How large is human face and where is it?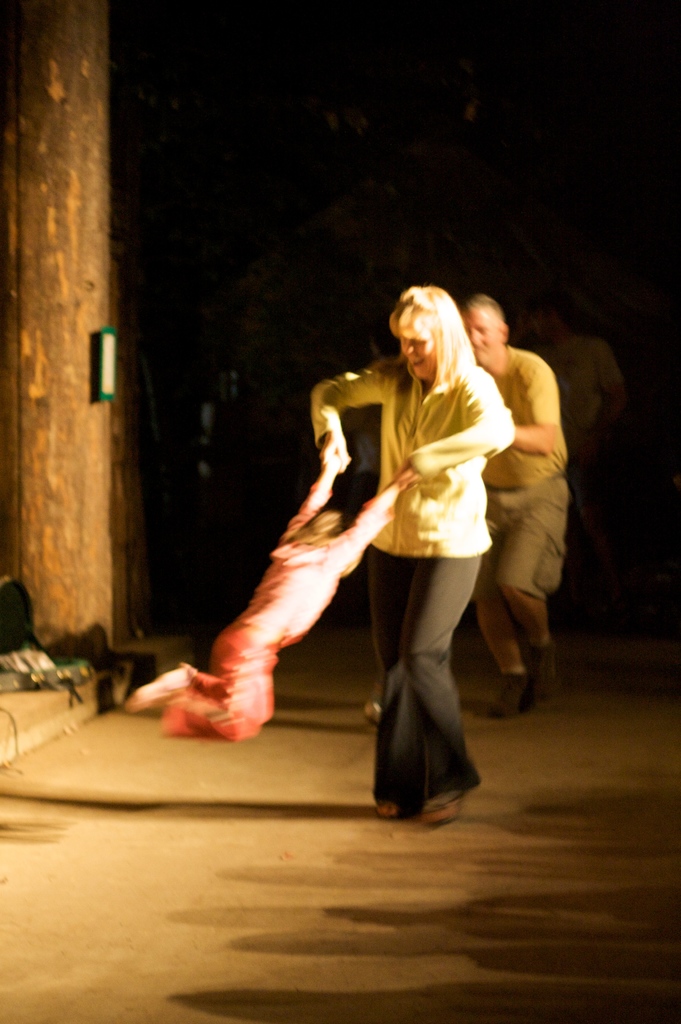
Bounding box: bbox=[466, 309, 500, 356].
